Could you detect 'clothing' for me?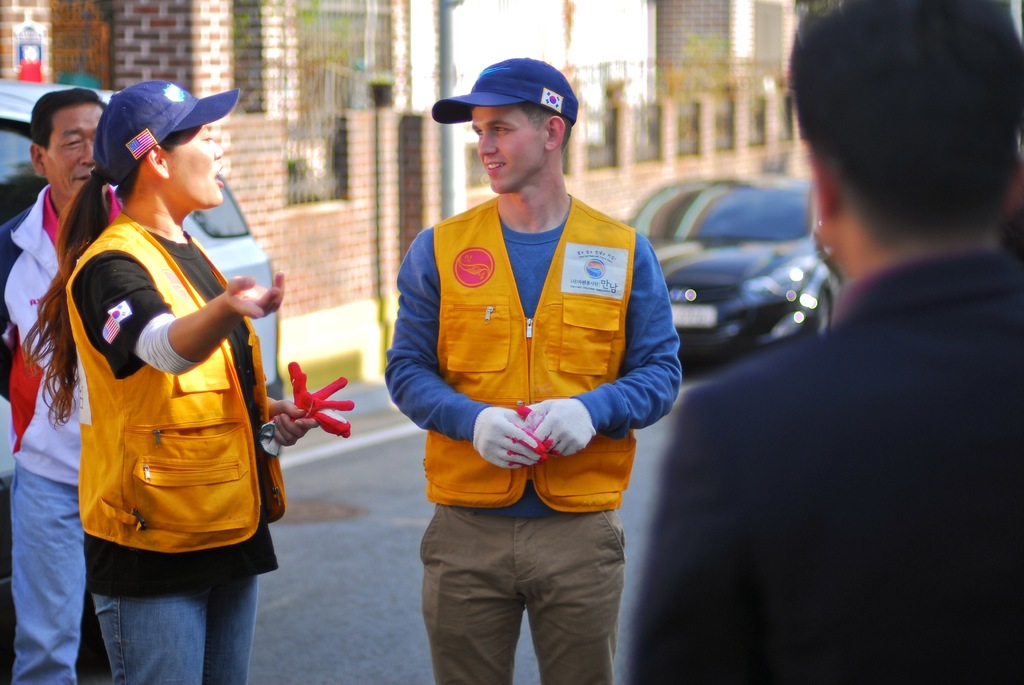
Detection result: 387 188 682 684.
